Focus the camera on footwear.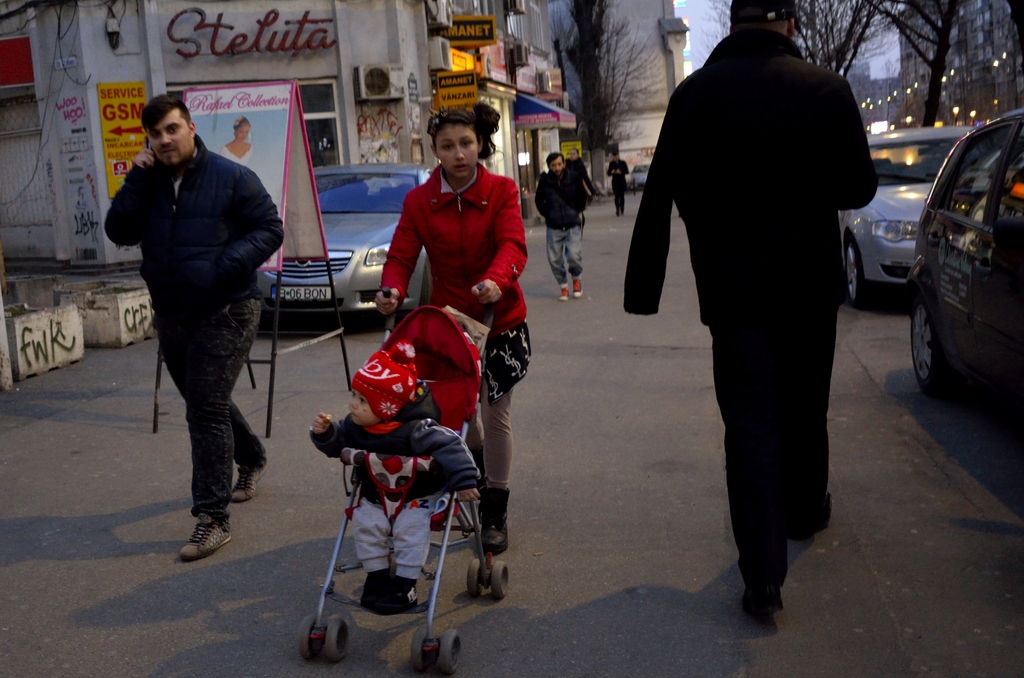
Focus region: box(561, 288, 572, 300).
